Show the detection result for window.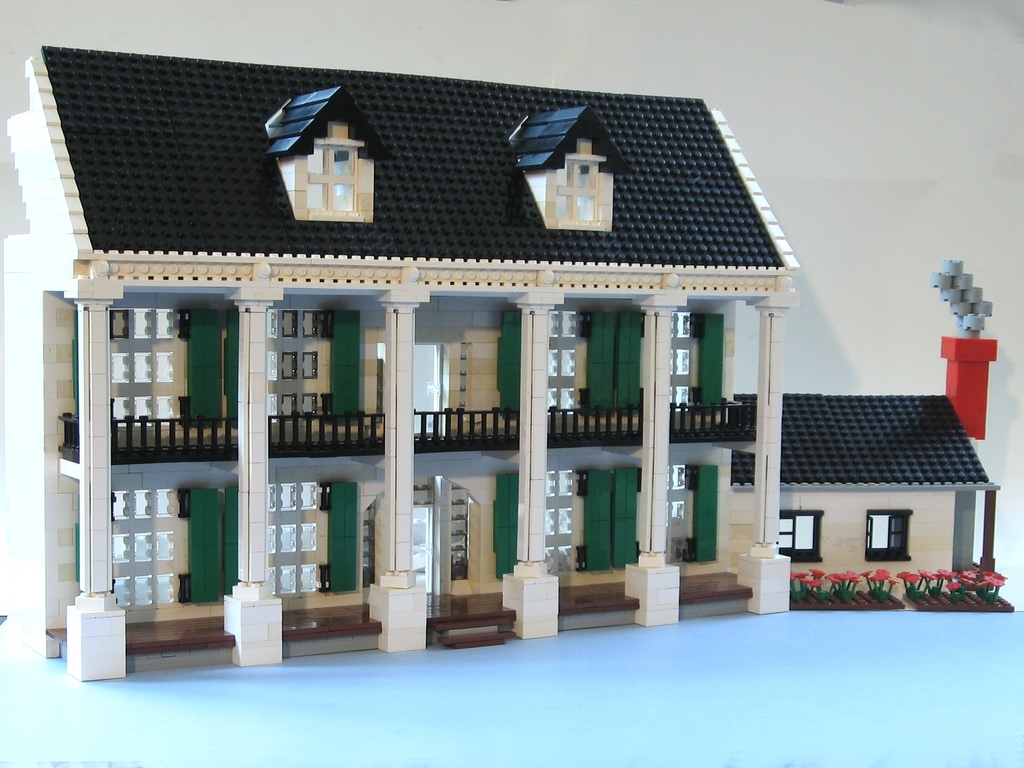
left=868, top=509, right=912, bottom=556.
